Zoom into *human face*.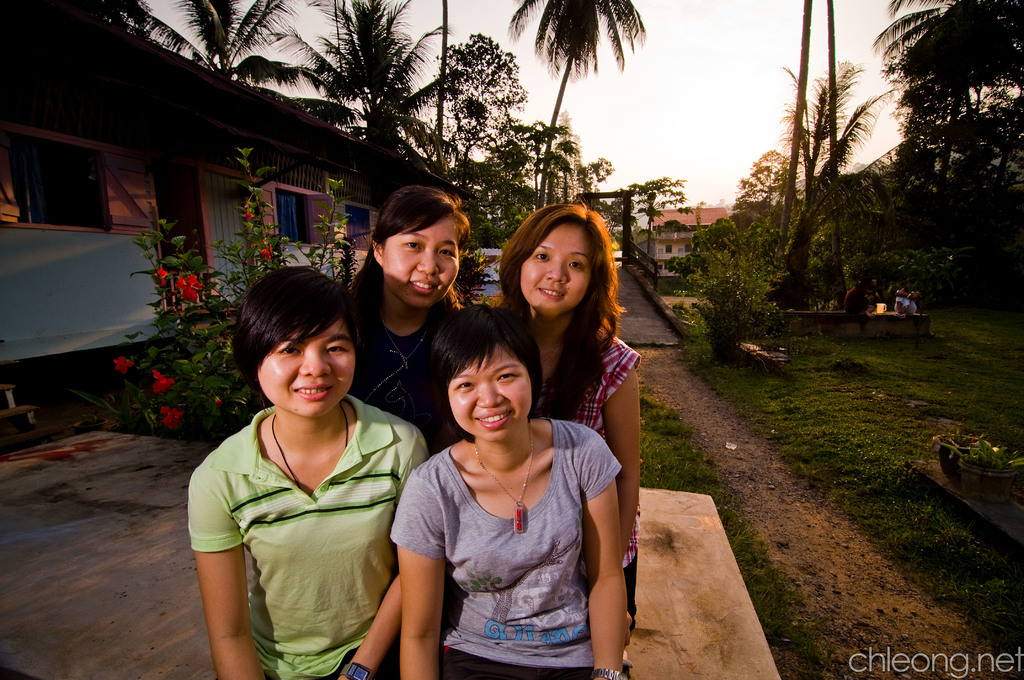
Zoom target: (518,220,595,314).
